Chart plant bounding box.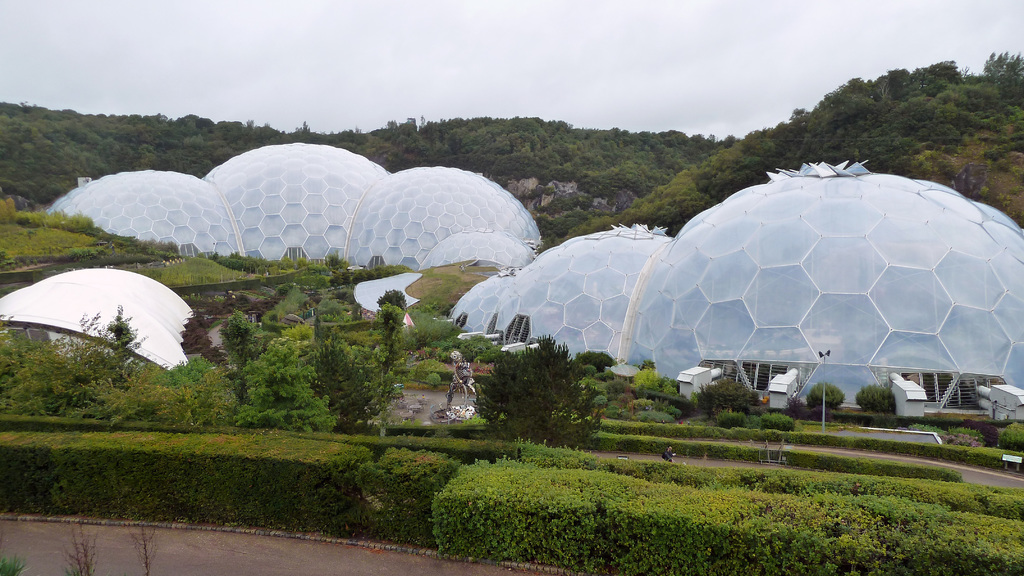
Charted: bbox=[788, 403, 828, 424].
